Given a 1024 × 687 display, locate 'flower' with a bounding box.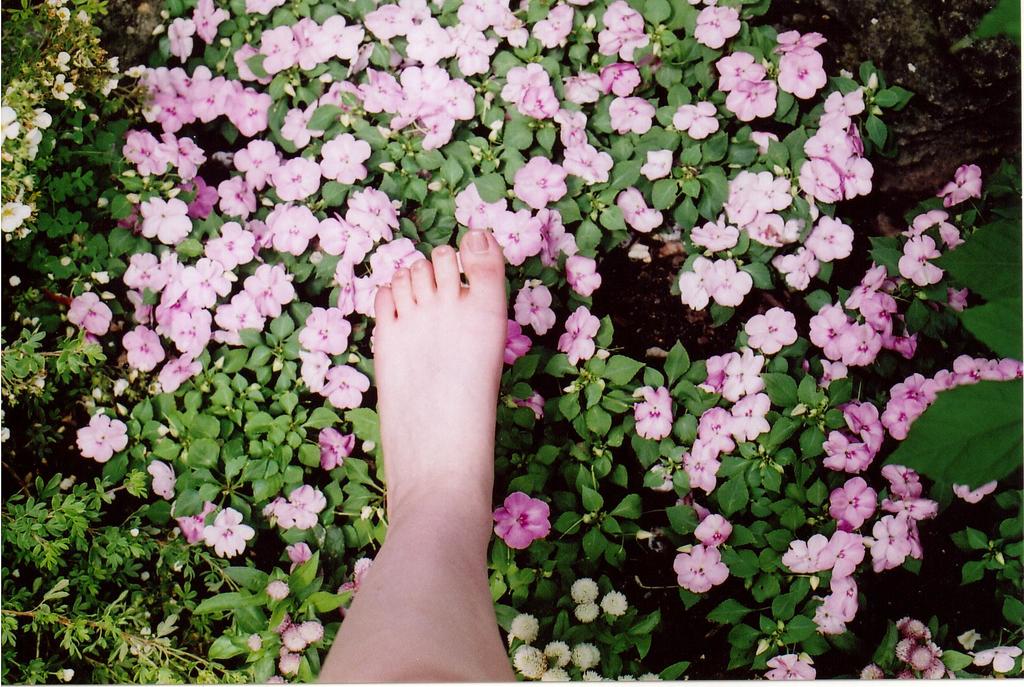
Located: BBox(762, 652, 815, 684).
